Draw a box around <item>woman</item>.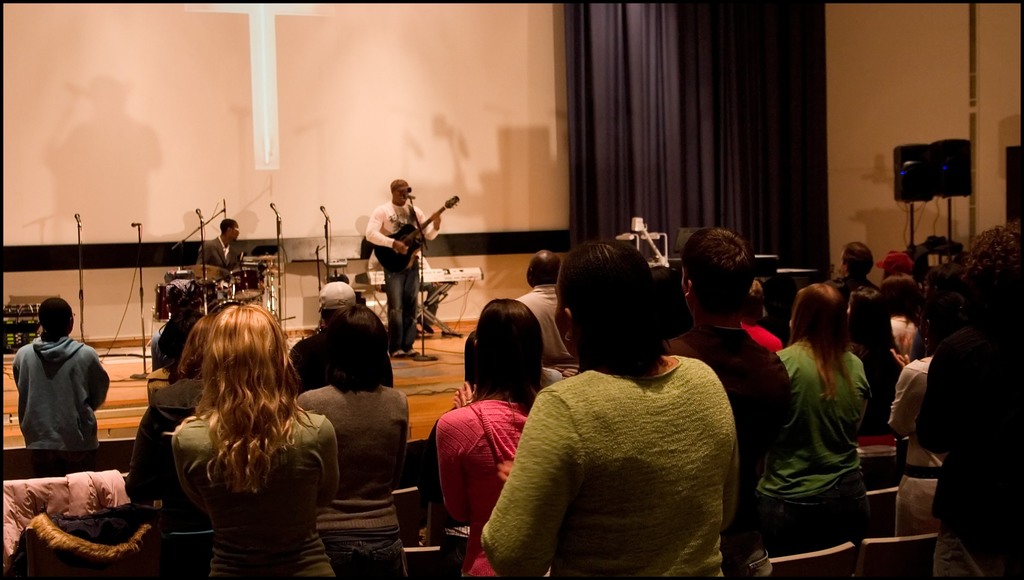
box(479, 242, 745, 579).
